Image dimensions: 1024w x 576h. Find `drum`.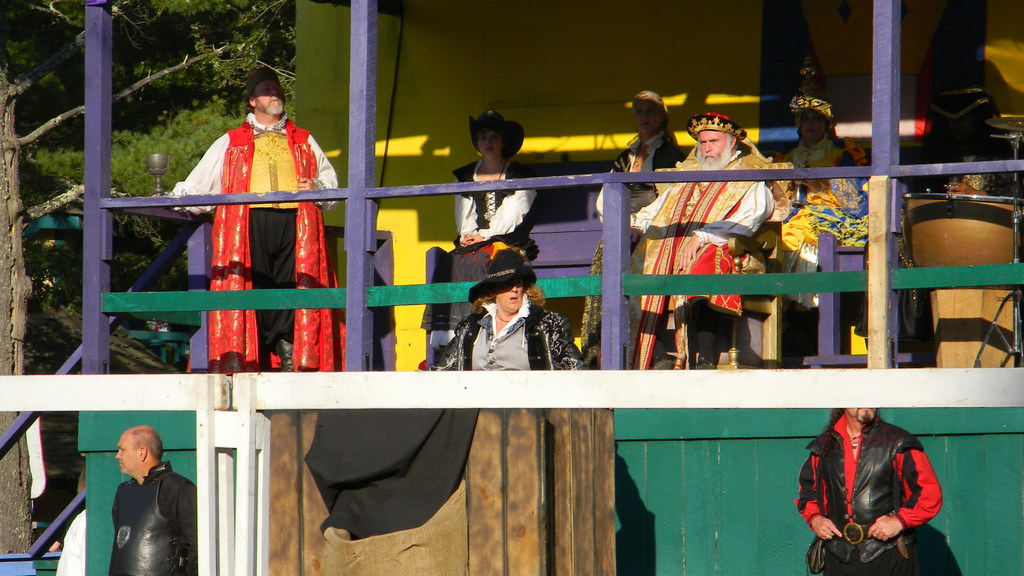
897 180 1023 289.
